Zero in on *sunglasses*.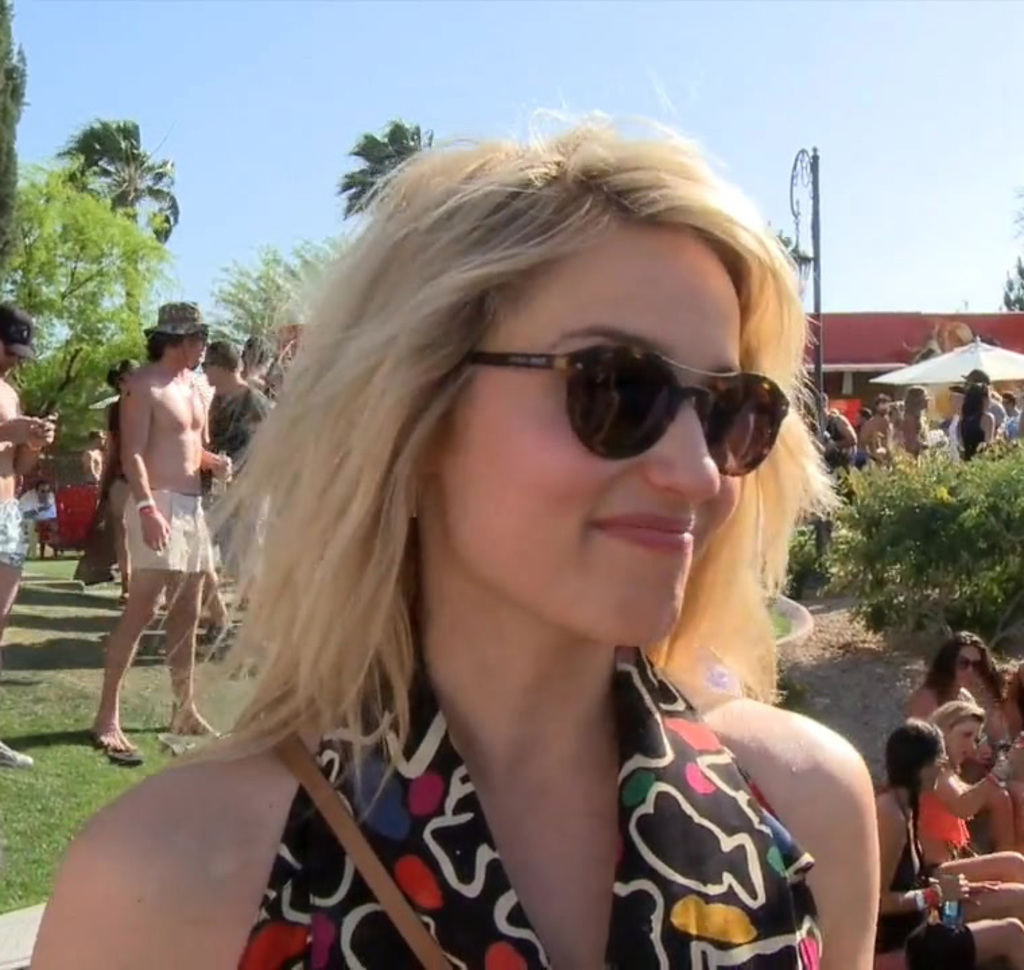
Zeroed in: locate(459, 342, 791, 476).
